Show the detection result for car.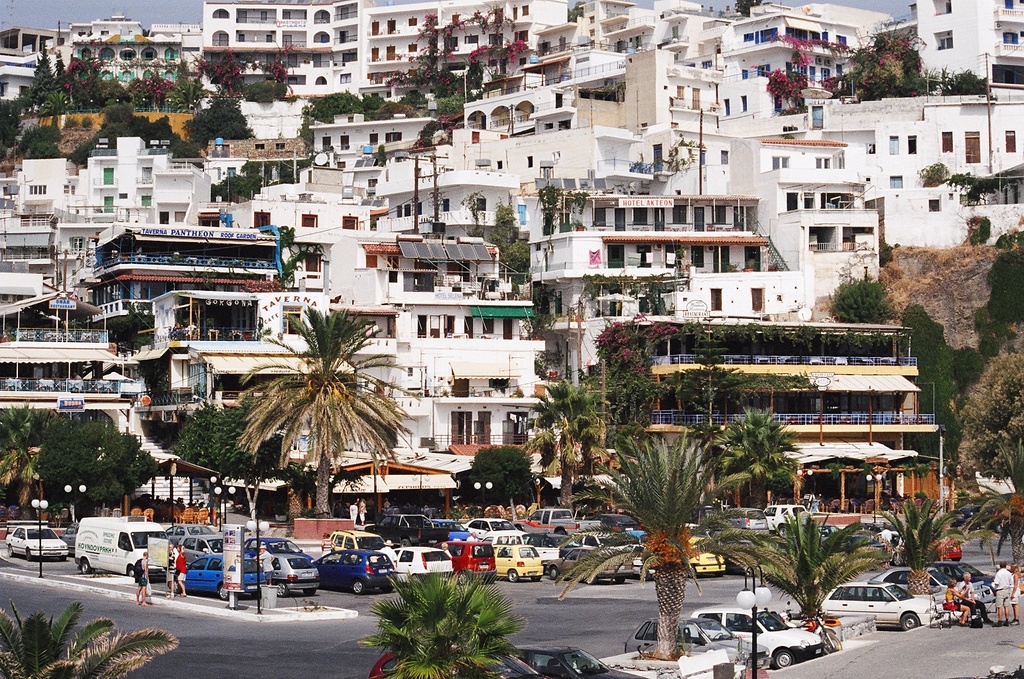
bbox=[929, 557, 1003, 595].
